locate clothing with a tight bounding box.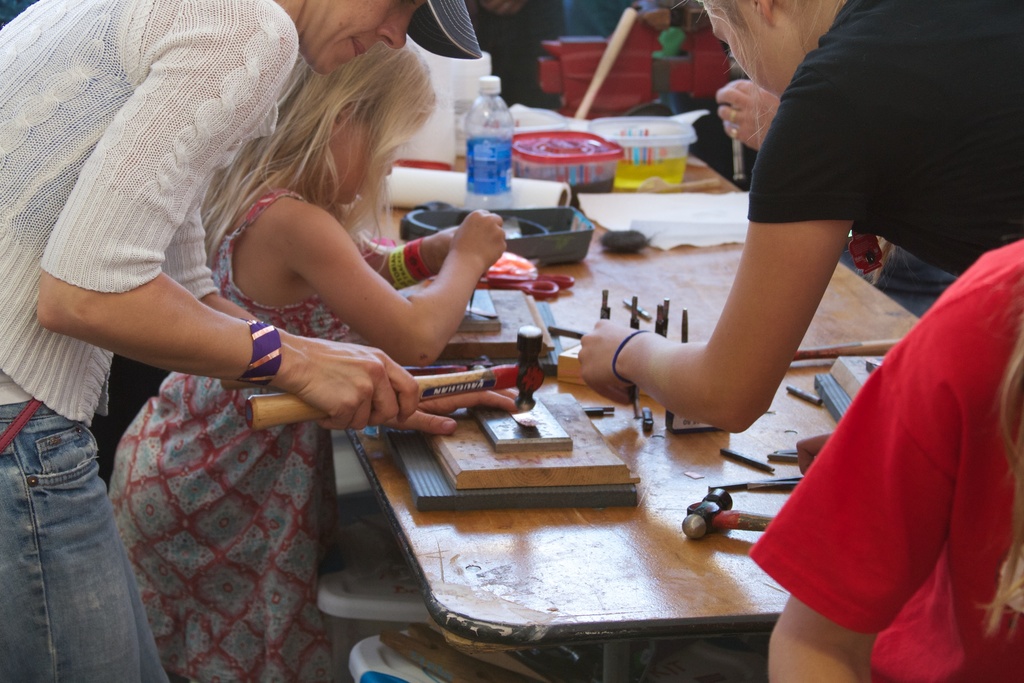
750, 0, 1023, 315.
